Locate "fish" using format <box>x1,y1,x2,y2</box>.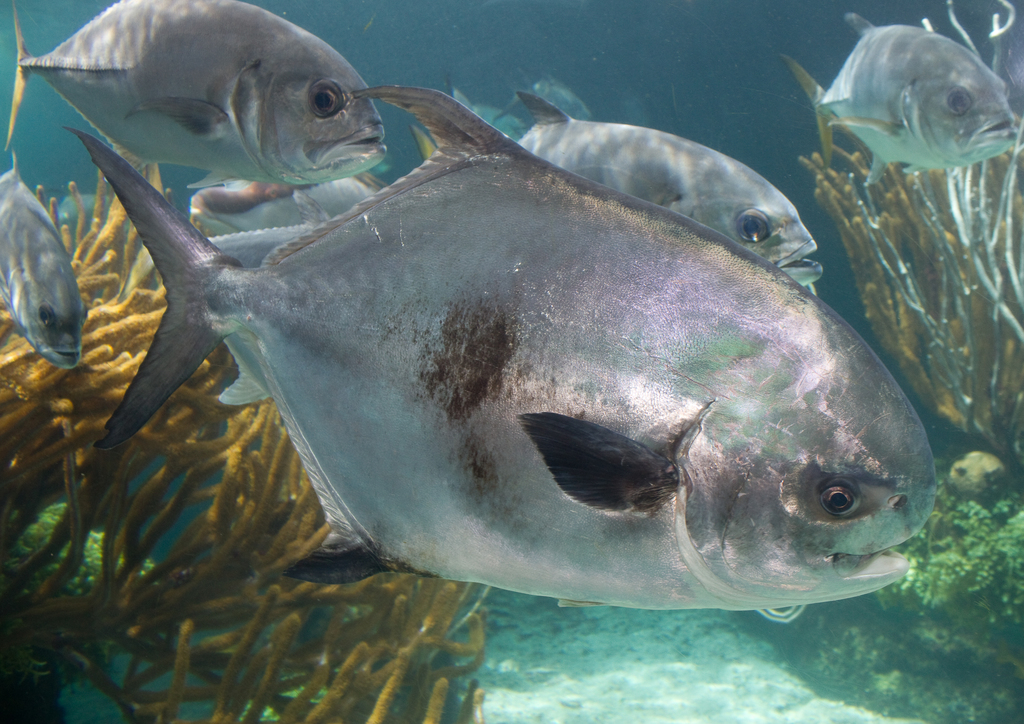
<box>456,81,820,296</box>.
